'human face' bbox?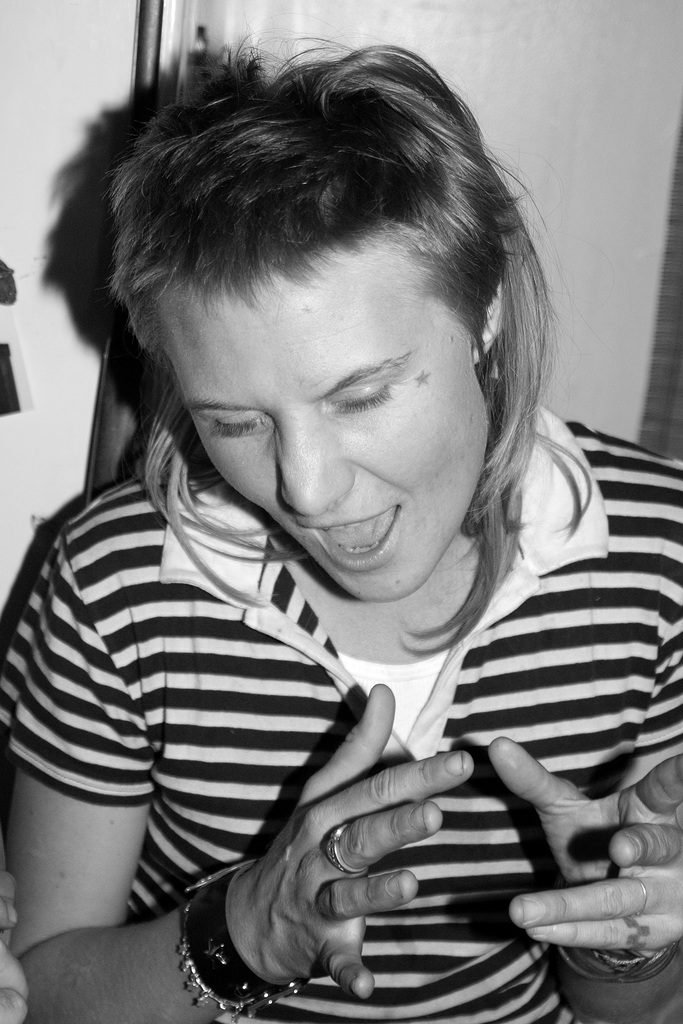
x1=156 y1=232 x2=490 y2=607
